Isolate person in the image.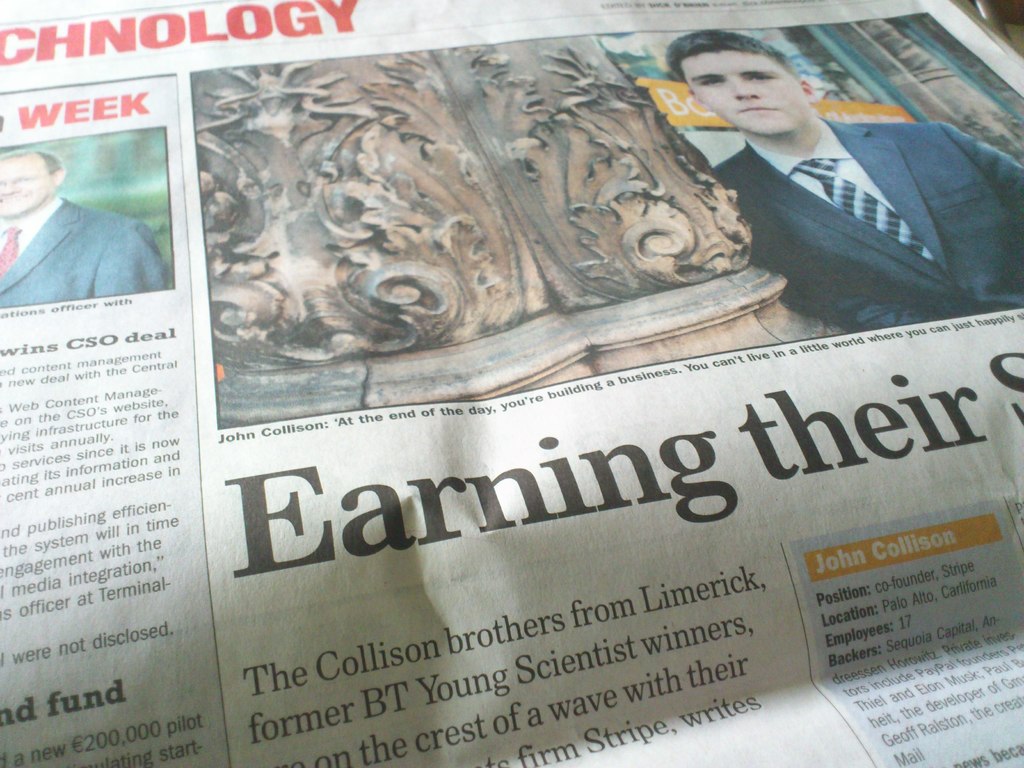
Isolated region: {"left": 647, "top": 29, "right": 967, "bottom": 339}.
